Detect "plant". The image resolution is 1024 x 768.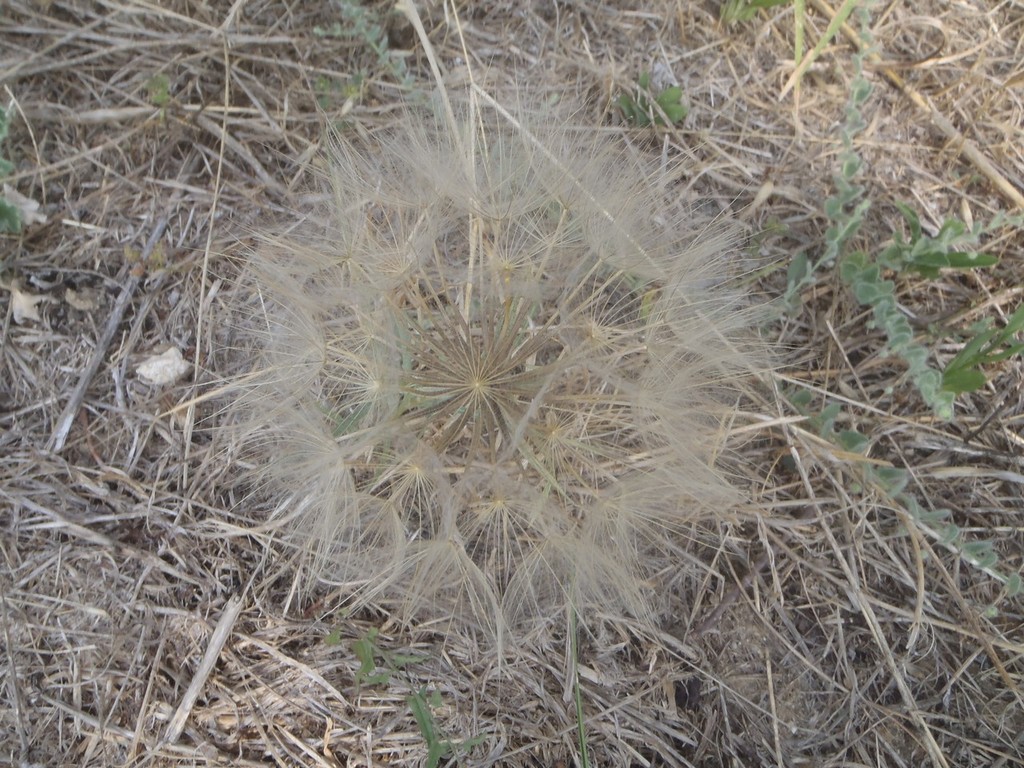
[299,0,481,170].
